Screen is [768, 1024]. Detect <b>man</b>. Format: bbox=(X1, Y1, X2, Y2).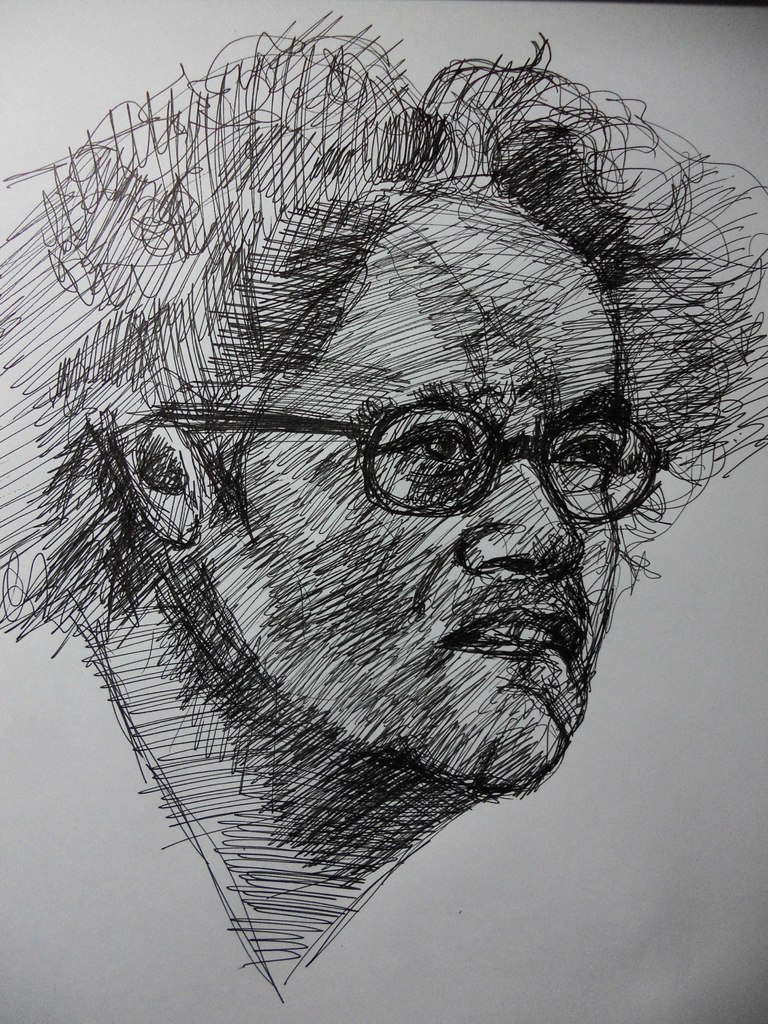
bbox=(0, 29, 736, 984).
